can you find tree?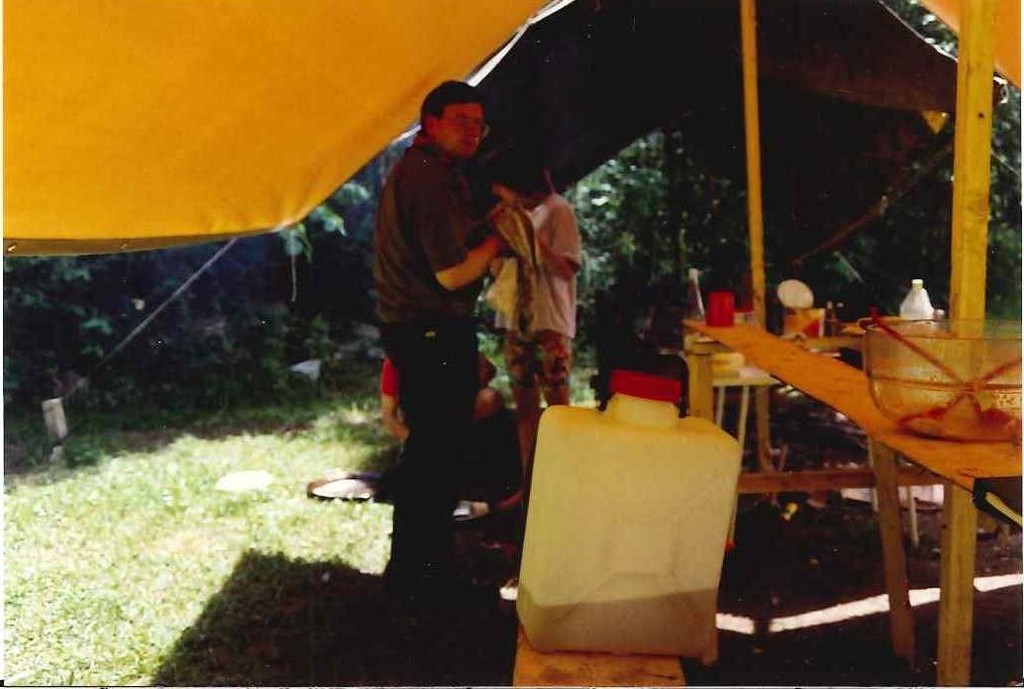
Yes, bounding box: {"left": 0, "top": 243, "right": 114, "bottom": 409}.
